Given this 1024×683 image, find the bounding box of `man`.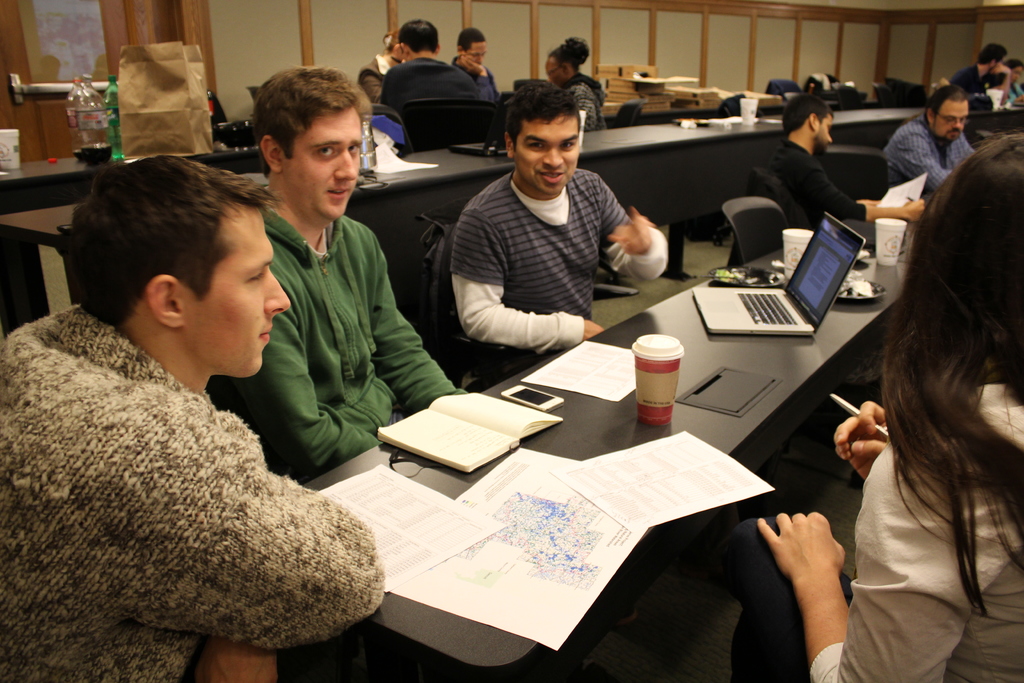
bbox(950, 43, 1011, 104).
